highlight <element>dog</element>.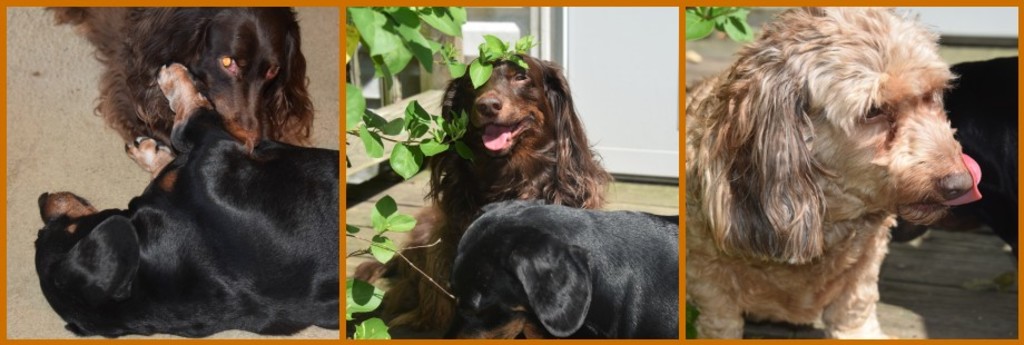
Highlighted region: select_region(688, 7, 975, 337).
